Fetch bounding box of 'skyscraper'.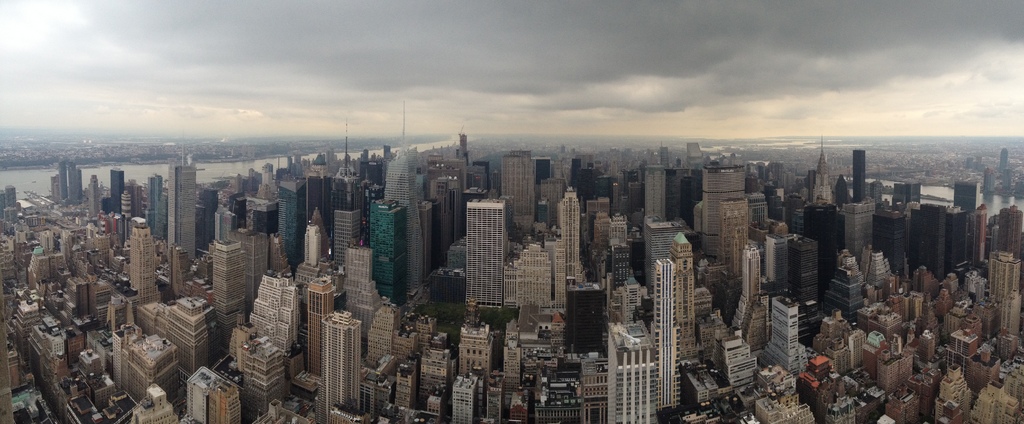
Bbox: 26 248 52 290.
